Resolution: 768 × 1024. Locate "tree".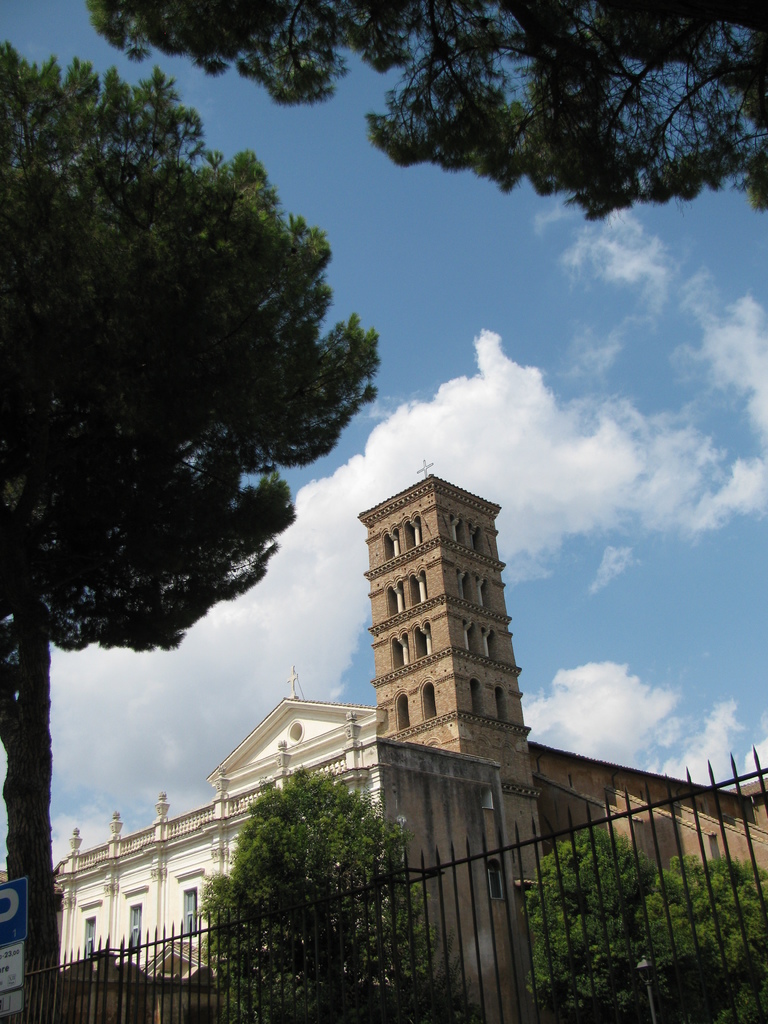
<bbox>192, 760, 442, 973</bbox>.
